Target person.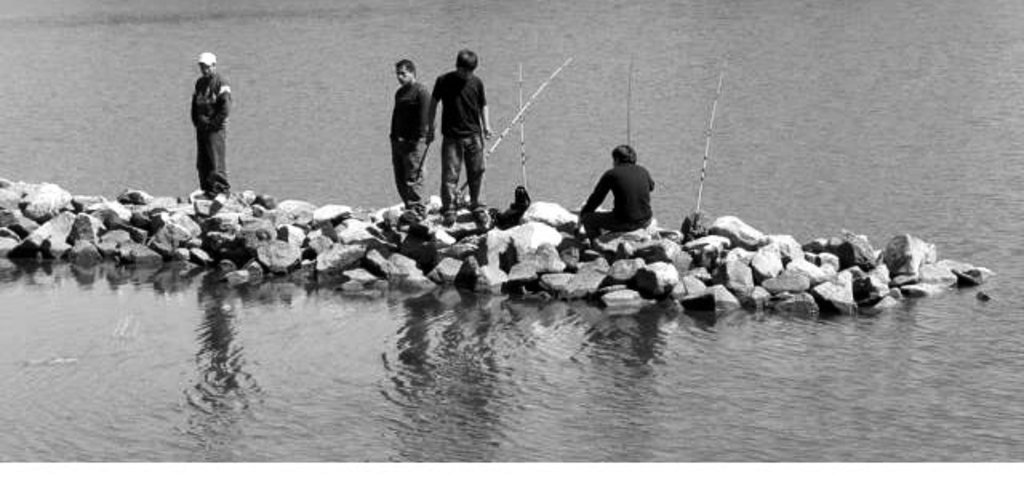
Target region: (left=582, top=142, right=656, bottom=240).
